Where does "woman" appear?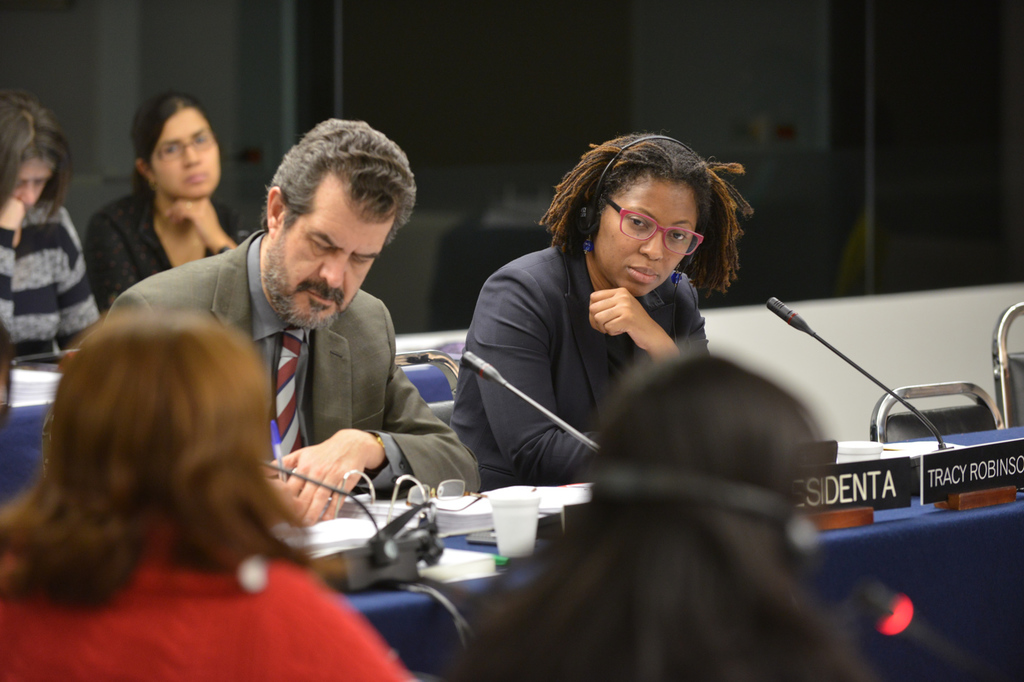
Appears at 446/125/758/477.
